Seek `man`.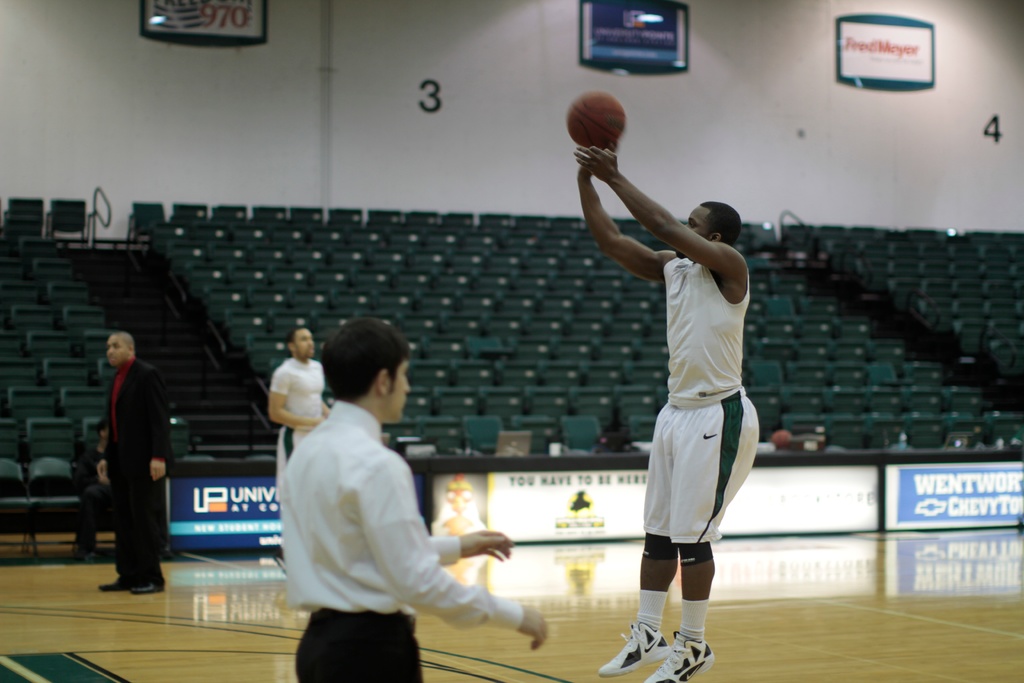
{"left": 575, "top": 147, "right": 760, "bottom": 682}.
